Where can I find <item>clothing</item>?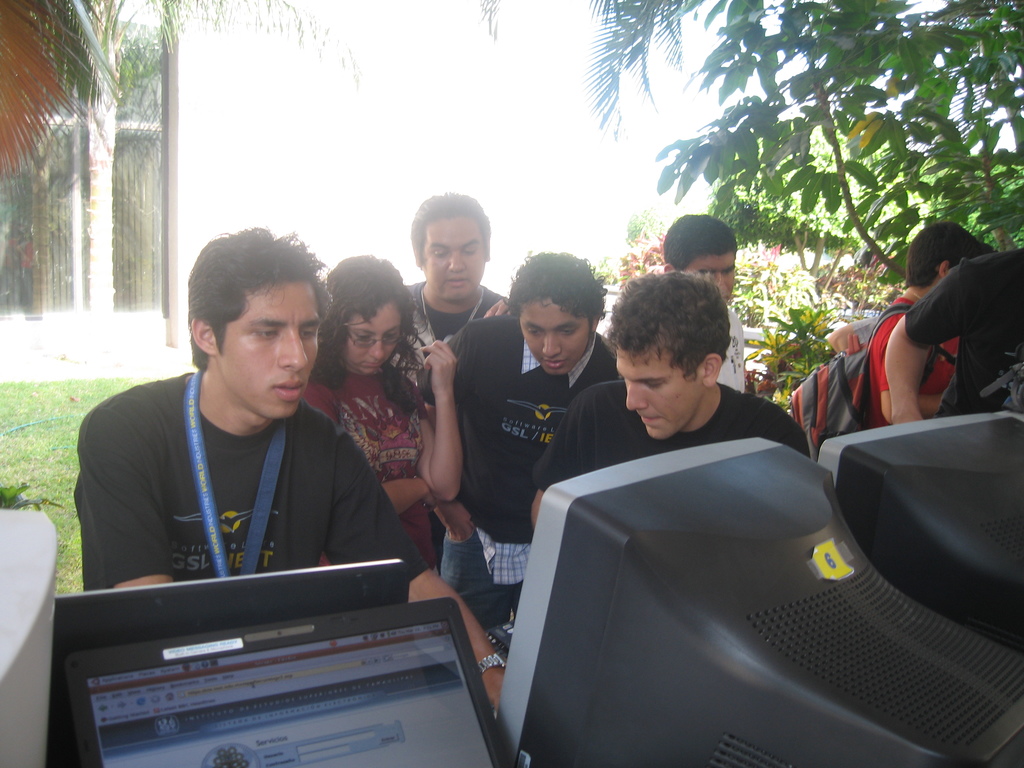
You can find it at <box>904,252,1023,416</box>.
